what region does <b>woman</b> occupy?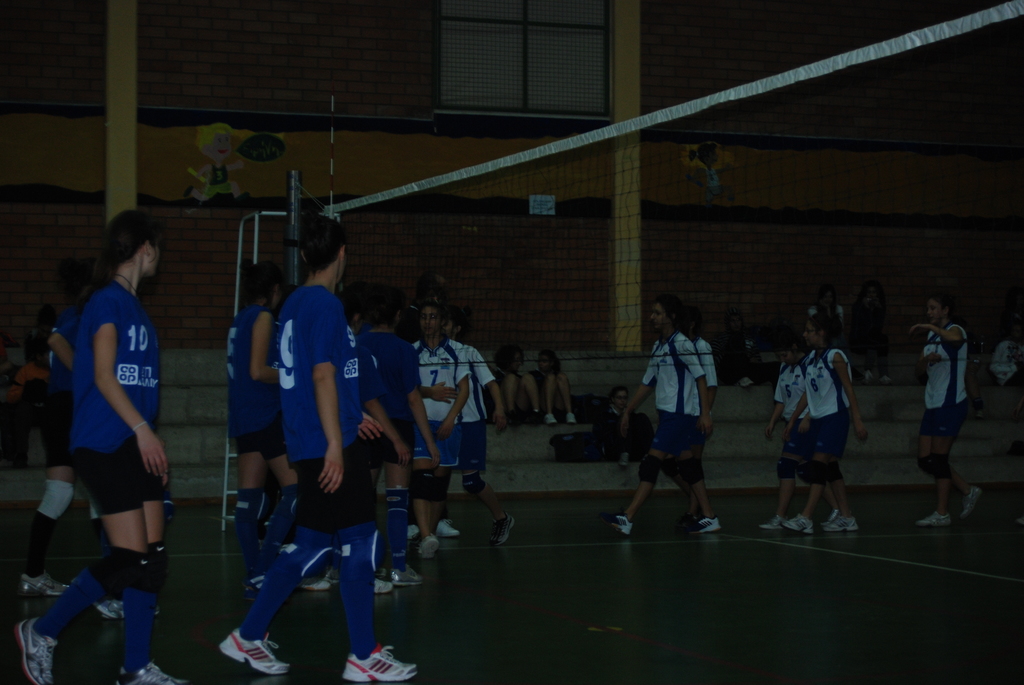
[905, 291, 986, 523].
